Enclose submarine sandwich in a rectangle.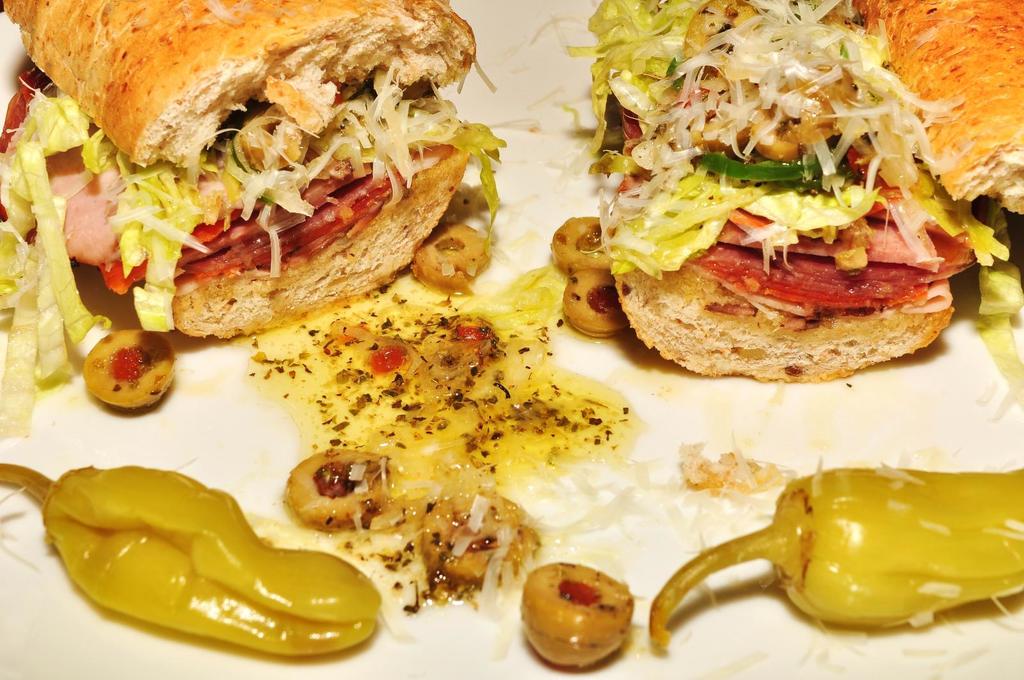
bbox=(583, 0, 1023, 386).
